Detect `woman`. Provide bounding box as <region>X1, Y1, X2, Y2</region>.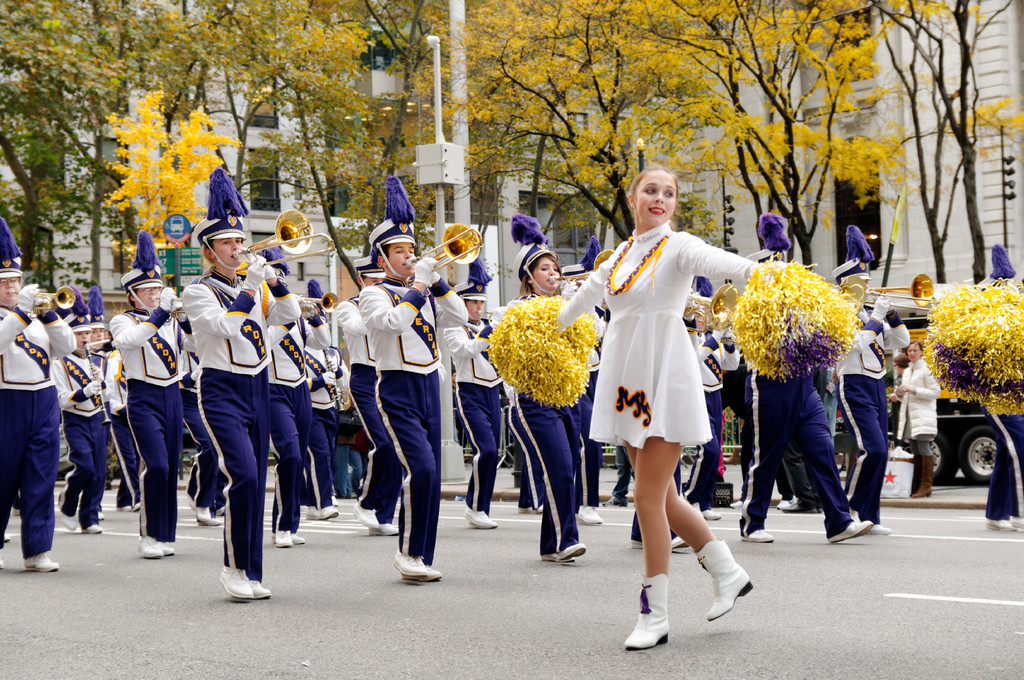
<region>0, 218, 76, 569</region>.
